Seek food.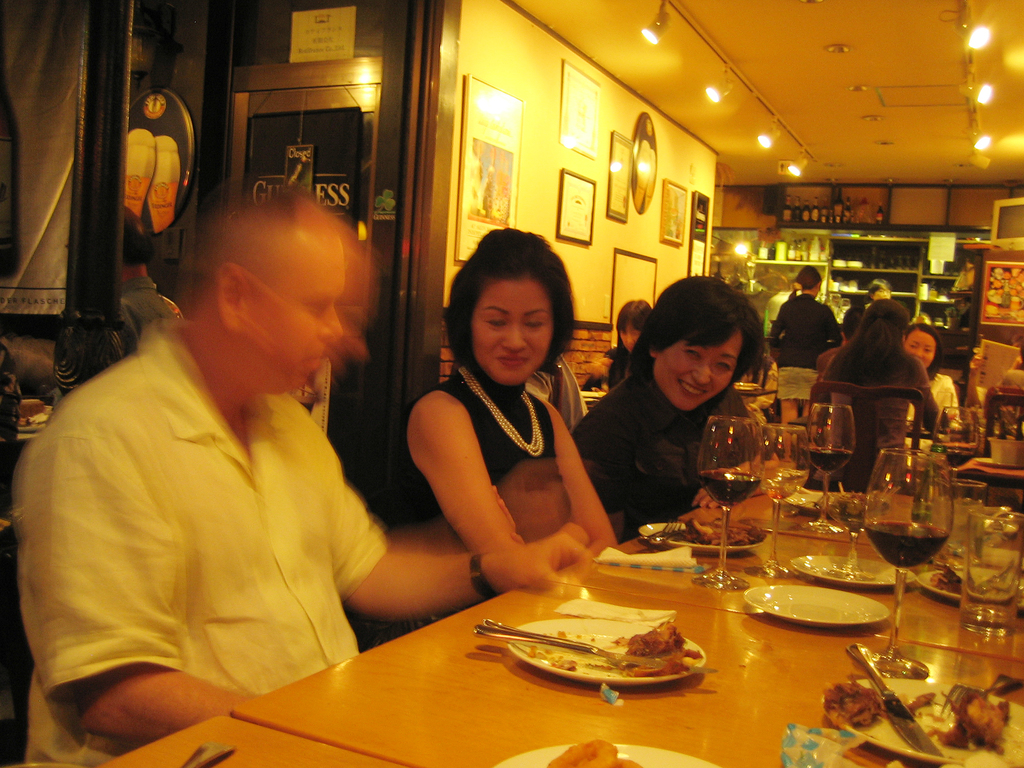
[left=623, top=621, right=693, bottom=651].
